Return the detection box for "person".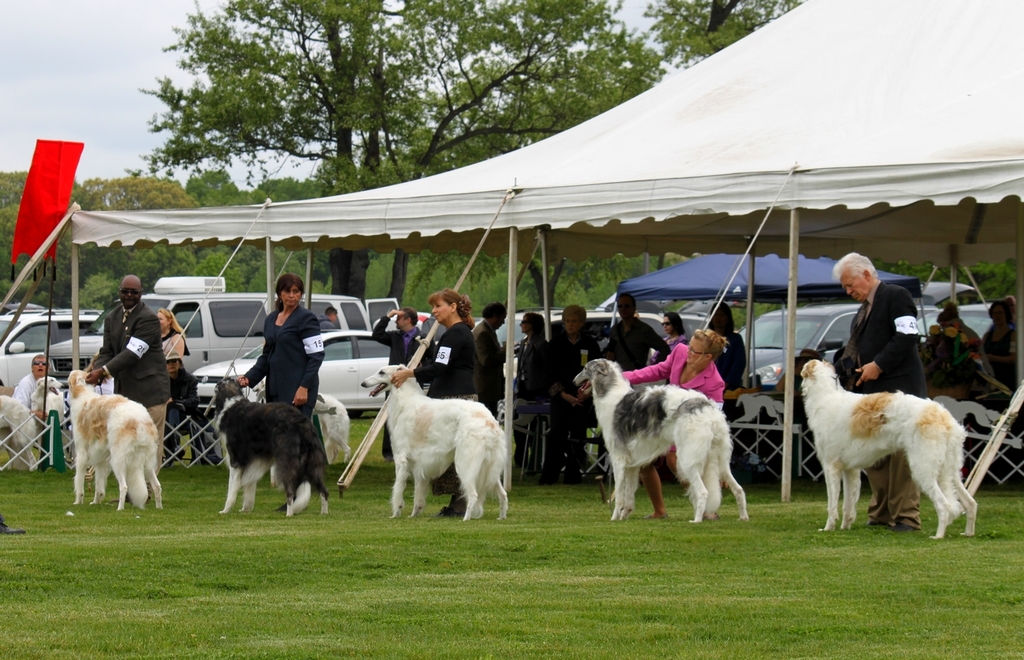
select_region(833, 252, 937, 532).
